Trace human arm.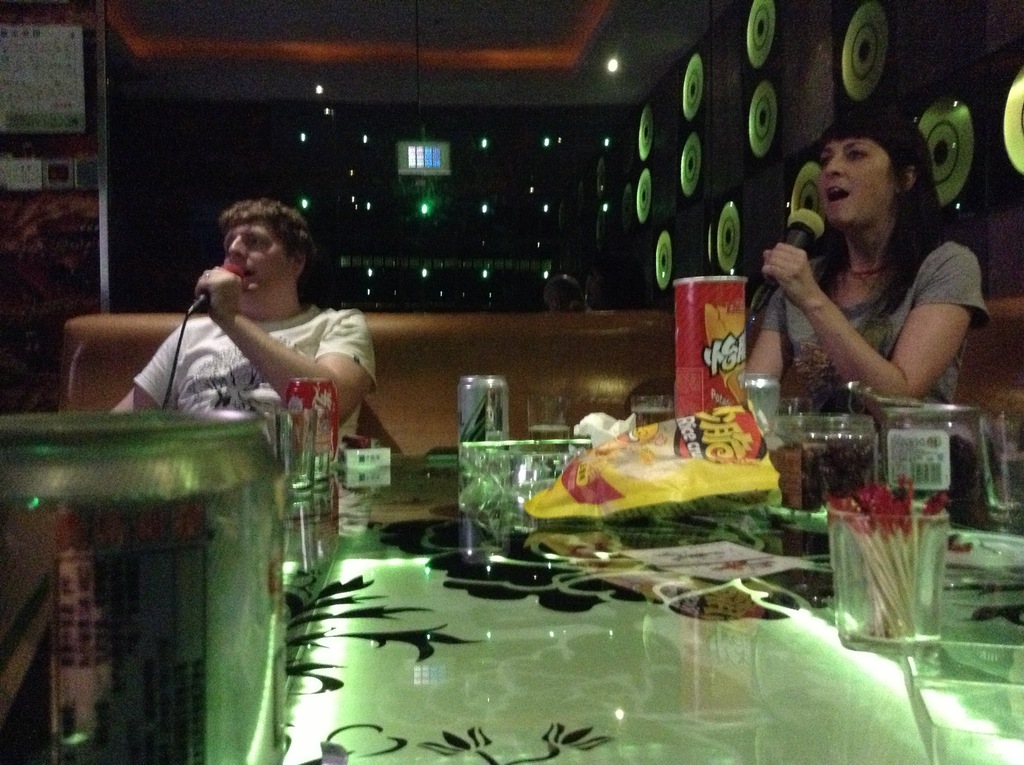
Traced to box(758, 216, 964, 401).
